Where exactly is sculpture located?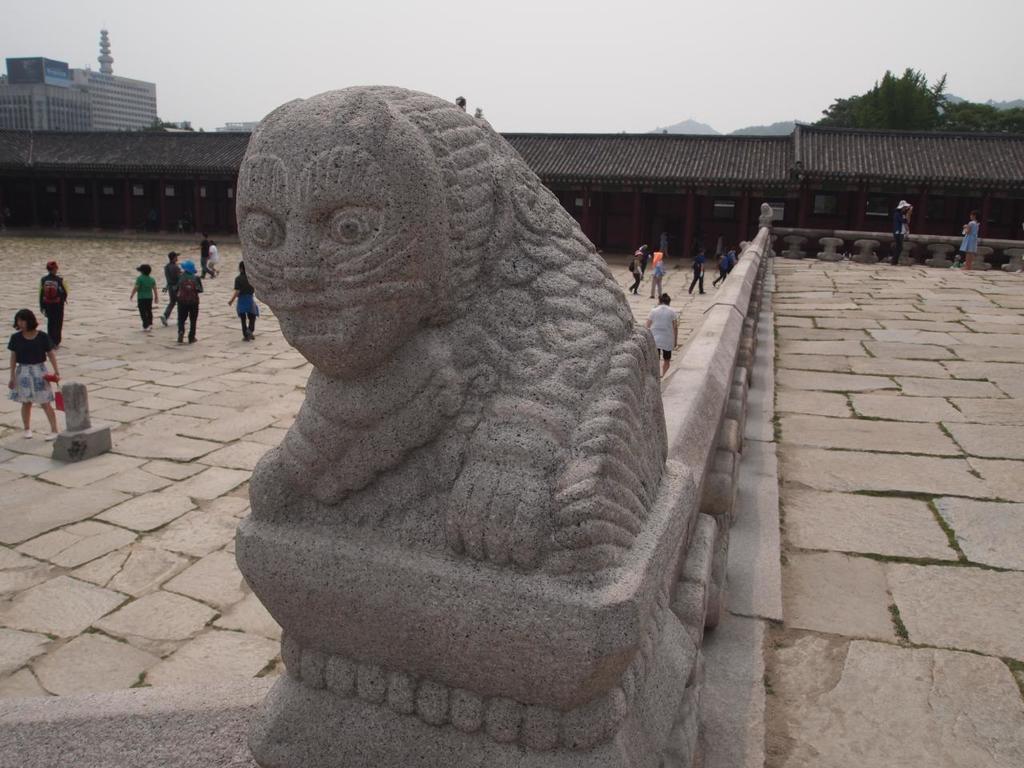
Its bounding box is 229,74,719,721.
